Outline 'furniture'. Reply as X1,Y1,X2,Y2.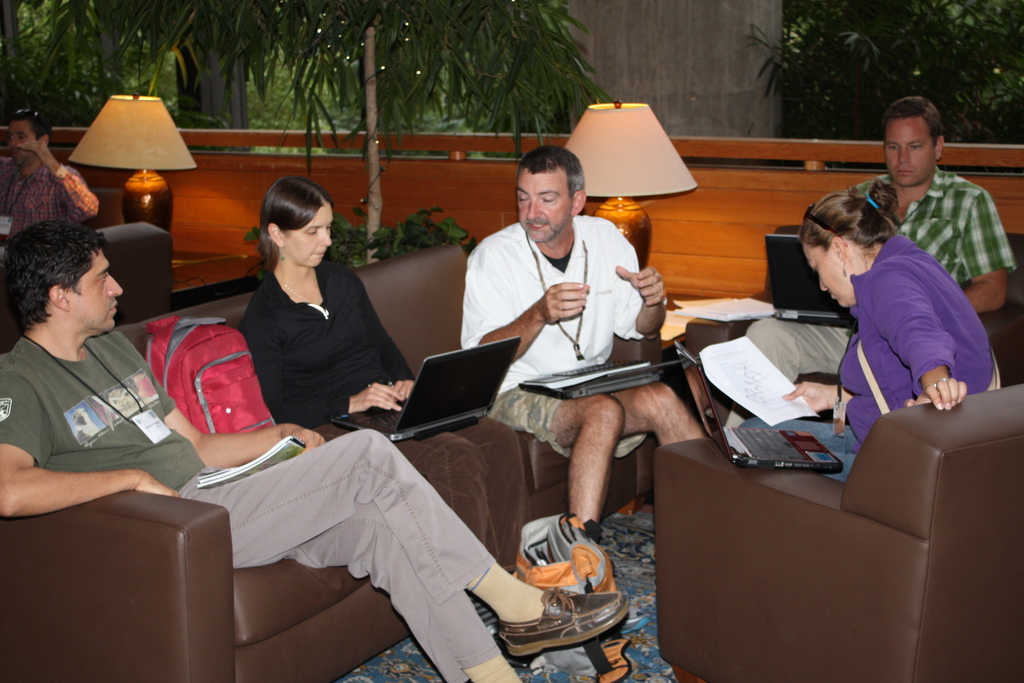
684,224,1023,427.
